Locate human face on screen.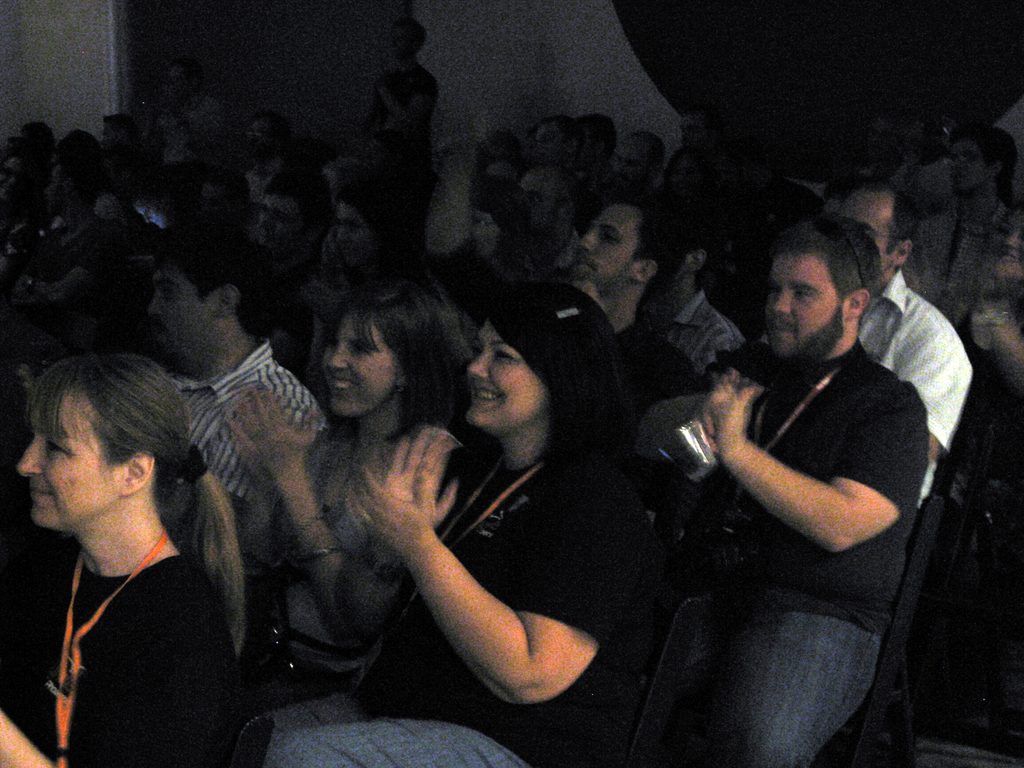
On screen at 321 305 407 408.
